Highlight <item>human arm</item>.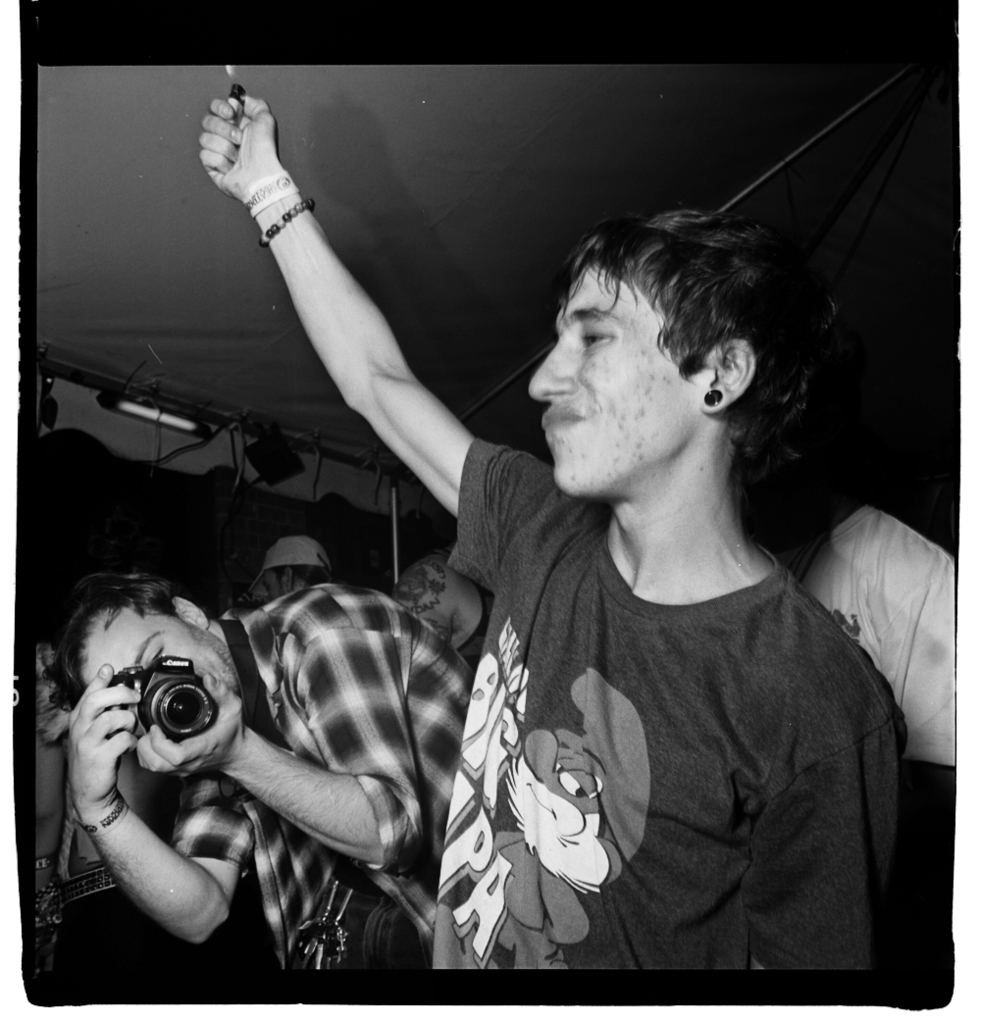
Highlighted region: 747:719:896:970.
